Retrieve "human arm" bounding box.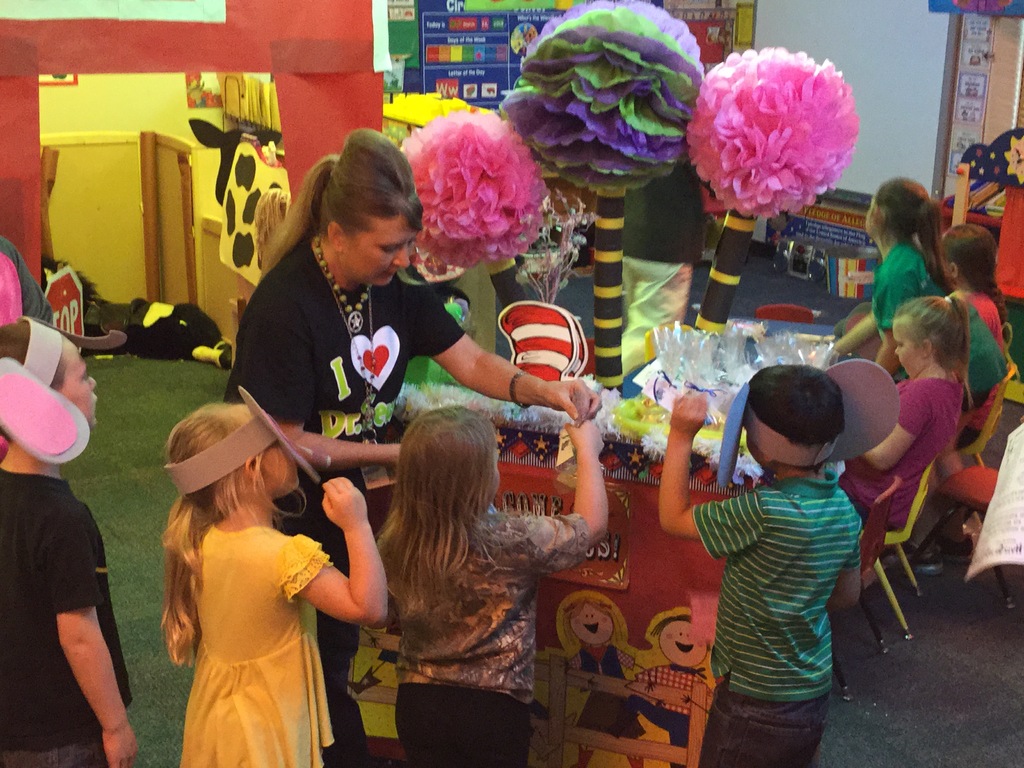
Bounding box: crop(652, 386, 774, 542).
